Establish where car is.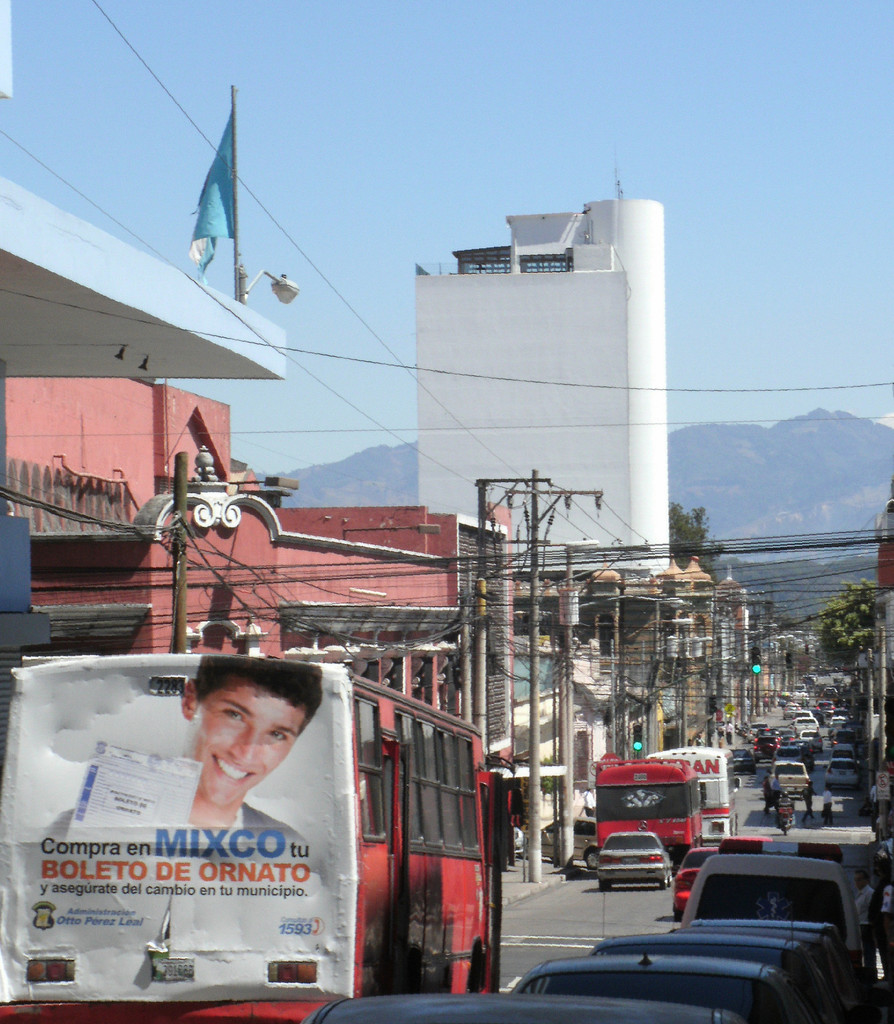
Established at region(766, 758, 808, 801).
